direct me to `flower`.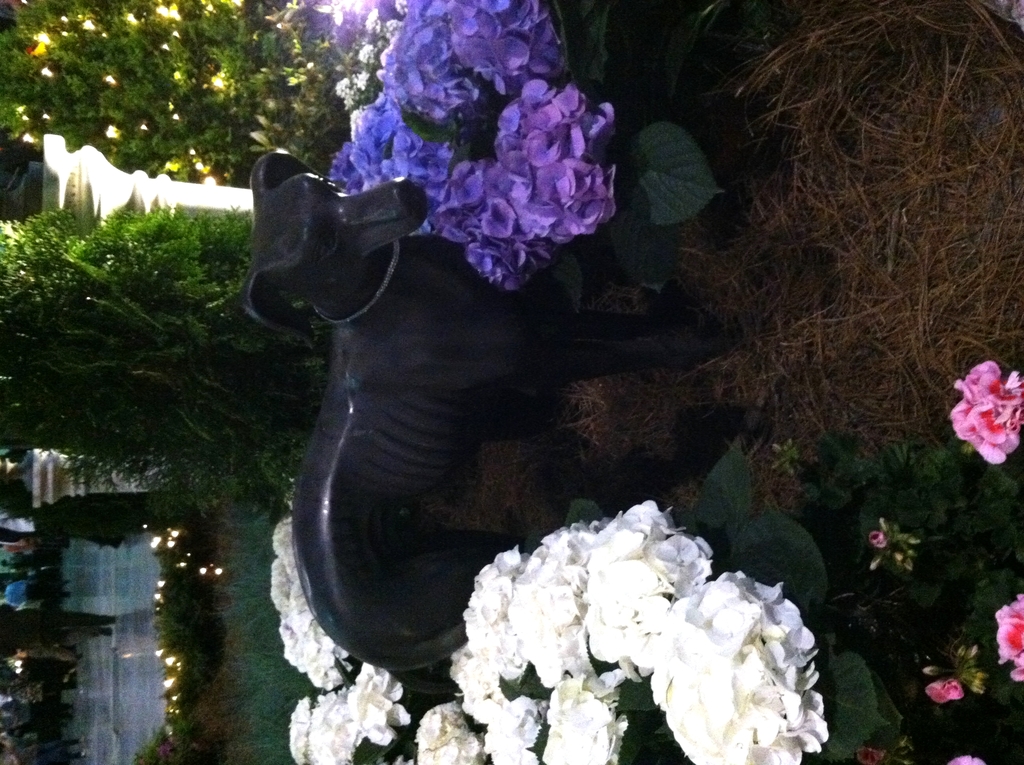
Direction: bbox=(921, 677, 966, 704).
